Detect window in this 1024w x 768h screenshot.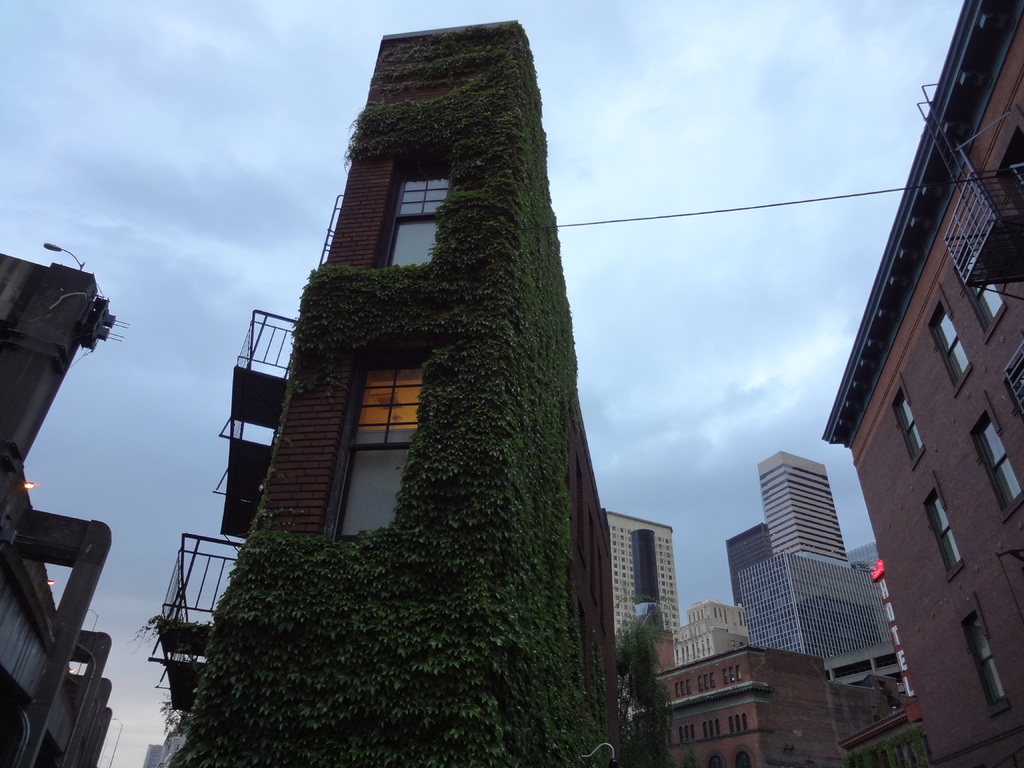
Detection: <bbox>922, 474, 969, 583</bbox>.
